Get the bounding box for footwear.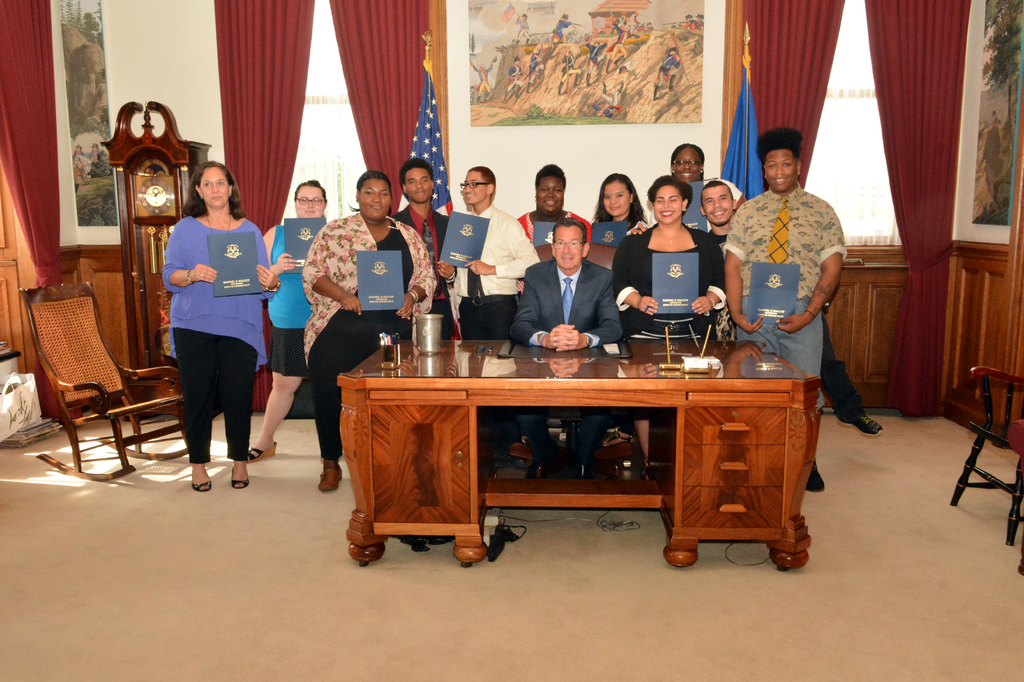
select_region(319, 466, 342, 492).
